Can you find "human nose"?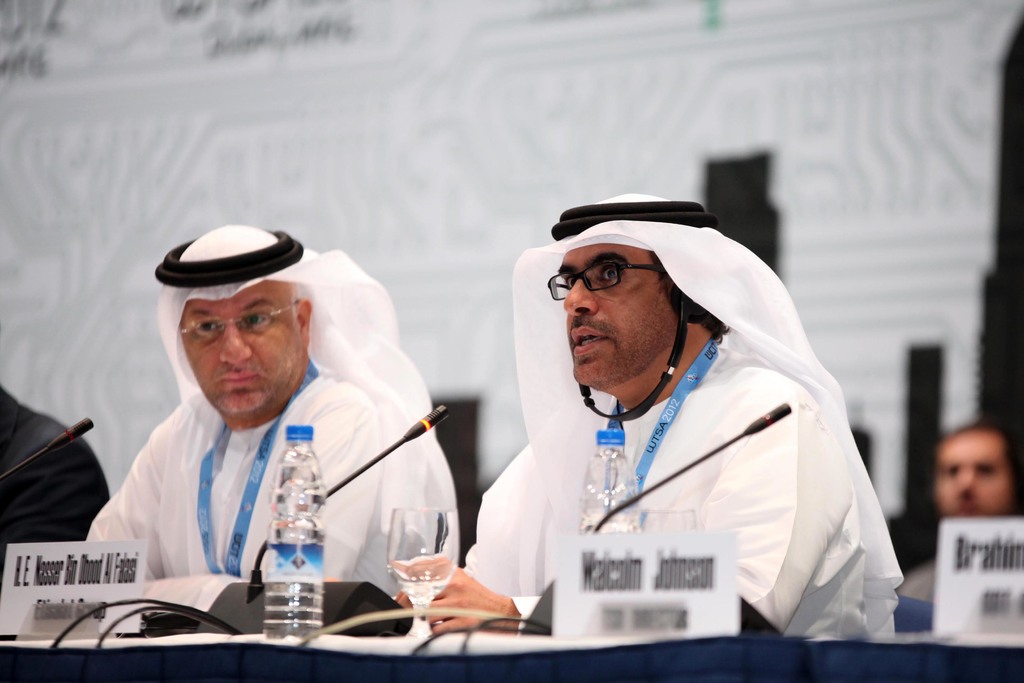
Yes, bounding box: (left=564, top=277, right=597, bottom=317).
